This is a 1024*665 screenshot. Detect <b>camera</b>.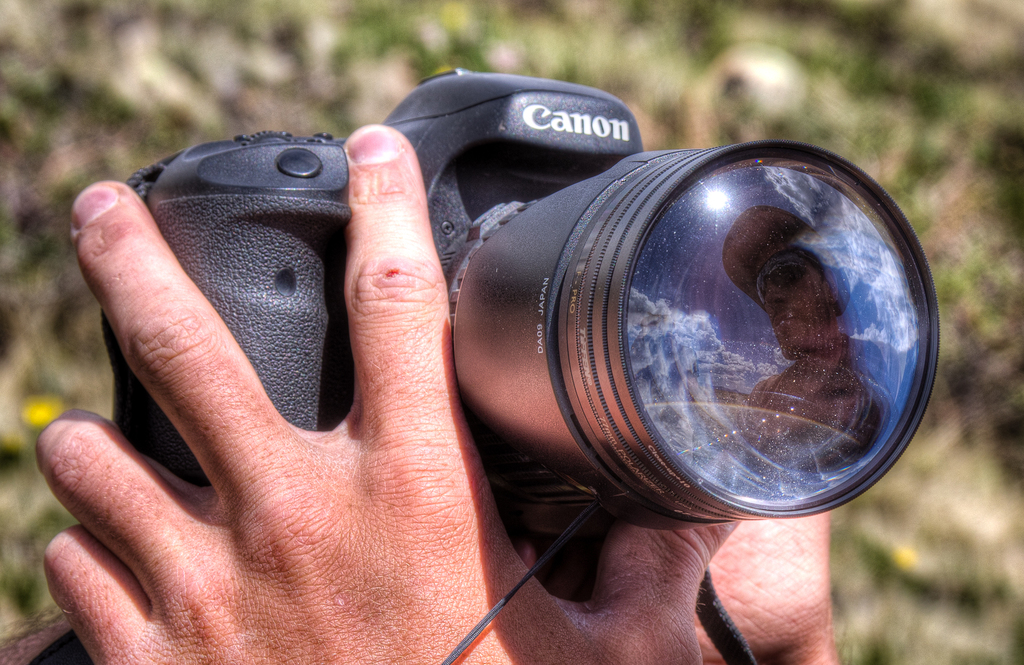
box(172, 86, 929, 540).
